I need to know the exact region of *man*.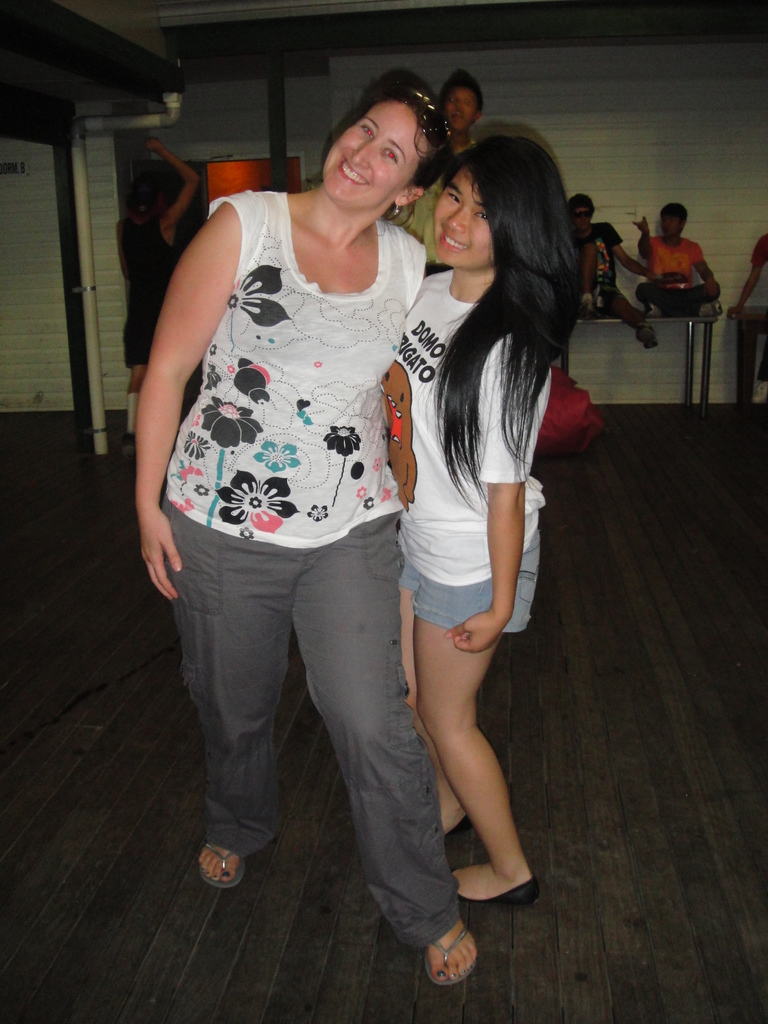
Region: box(115, 138, 201, 460).
